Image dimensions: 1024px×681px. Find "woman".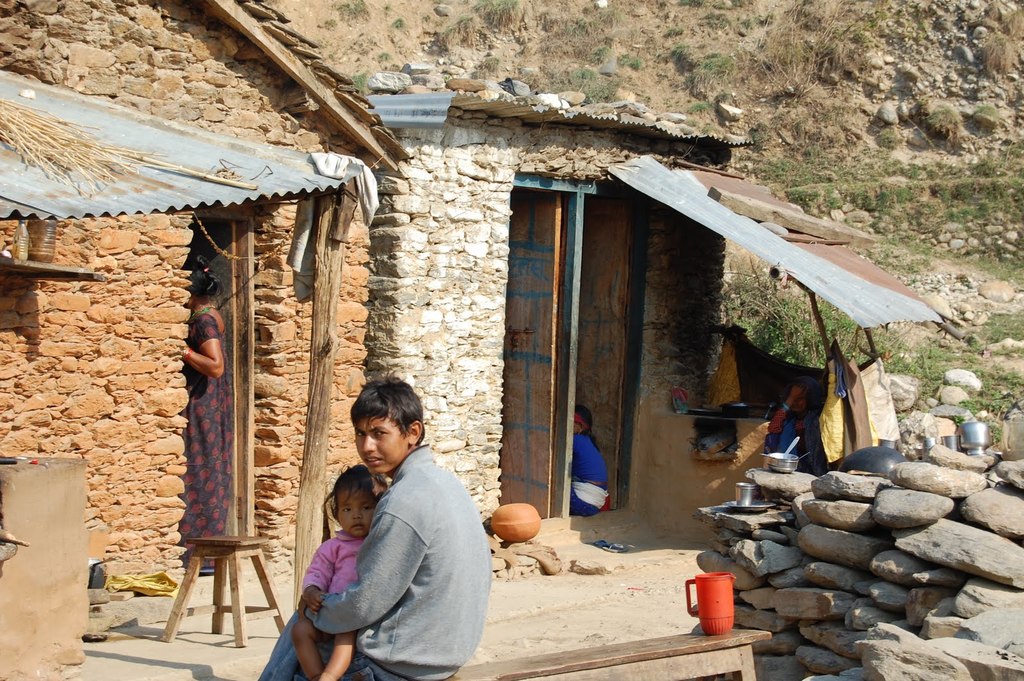
176/255/232/569.
